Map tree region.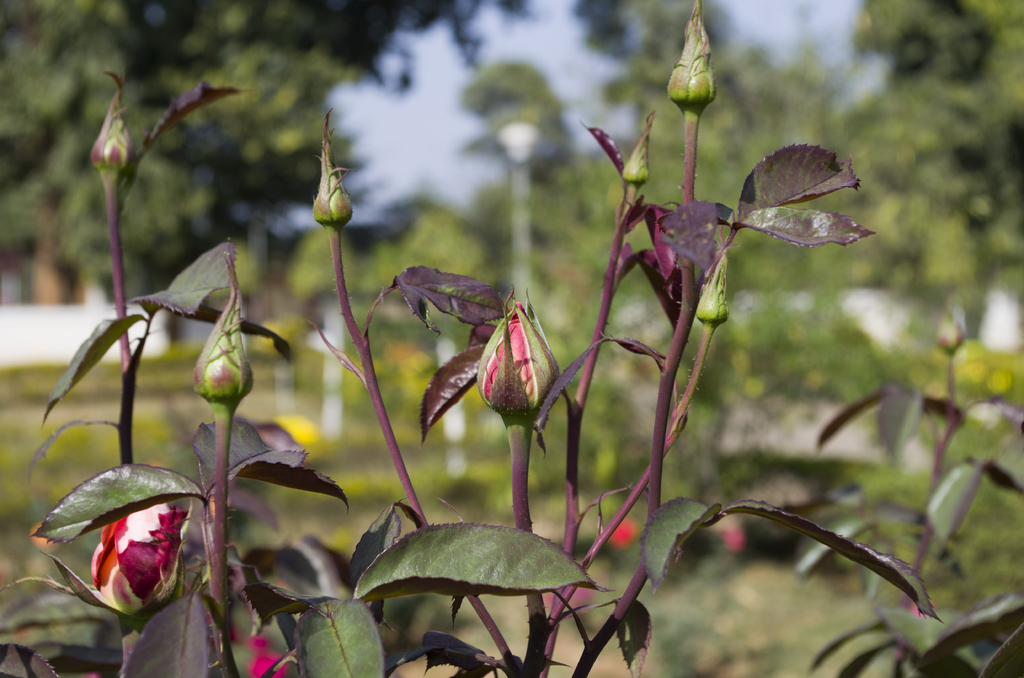
Mapped to [785, 0, 1023, 277].
